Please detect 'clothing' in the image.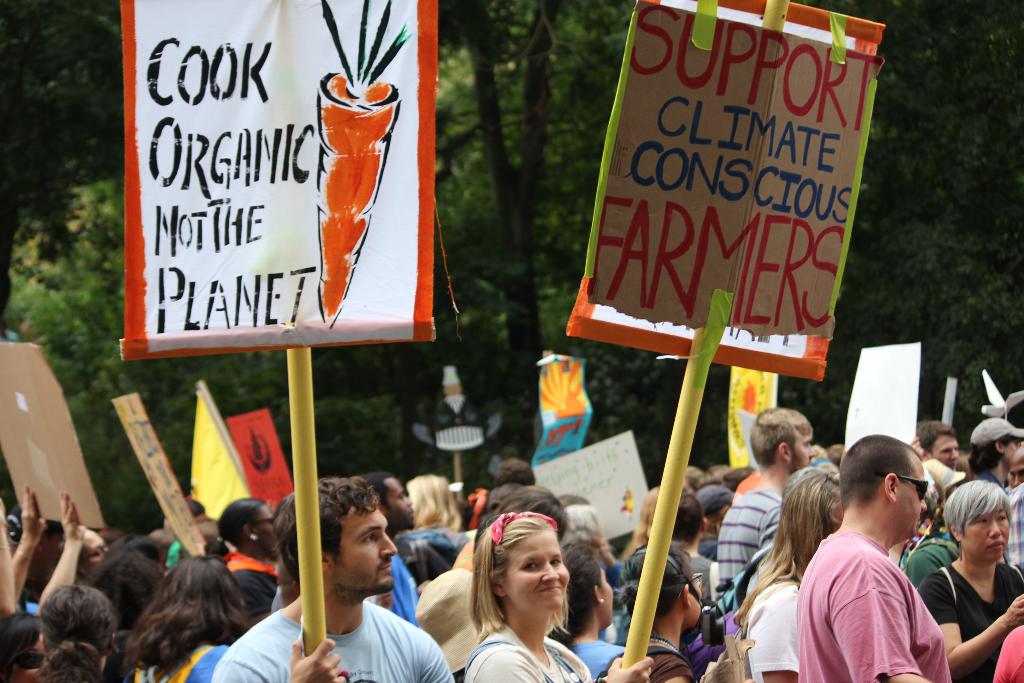
crop(896, 541, 956, 588).
